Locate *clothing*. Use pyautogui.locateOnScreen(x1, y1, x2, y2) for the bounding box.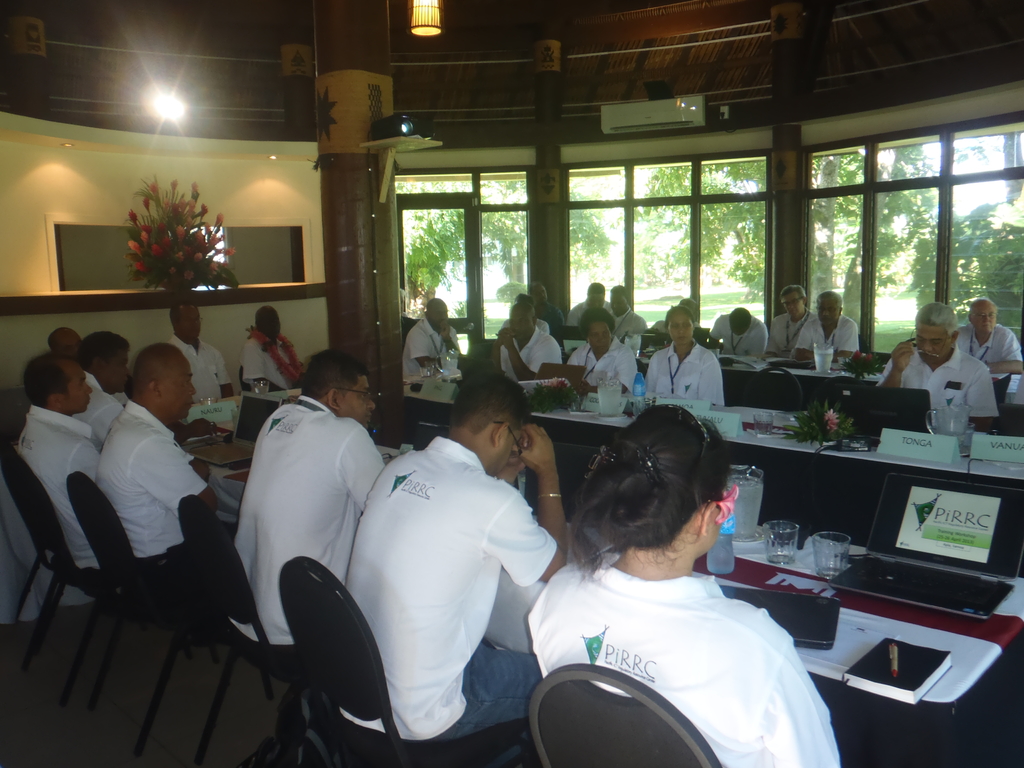
pyautogui.locateOnScreen(91, 402, 212, 583).
